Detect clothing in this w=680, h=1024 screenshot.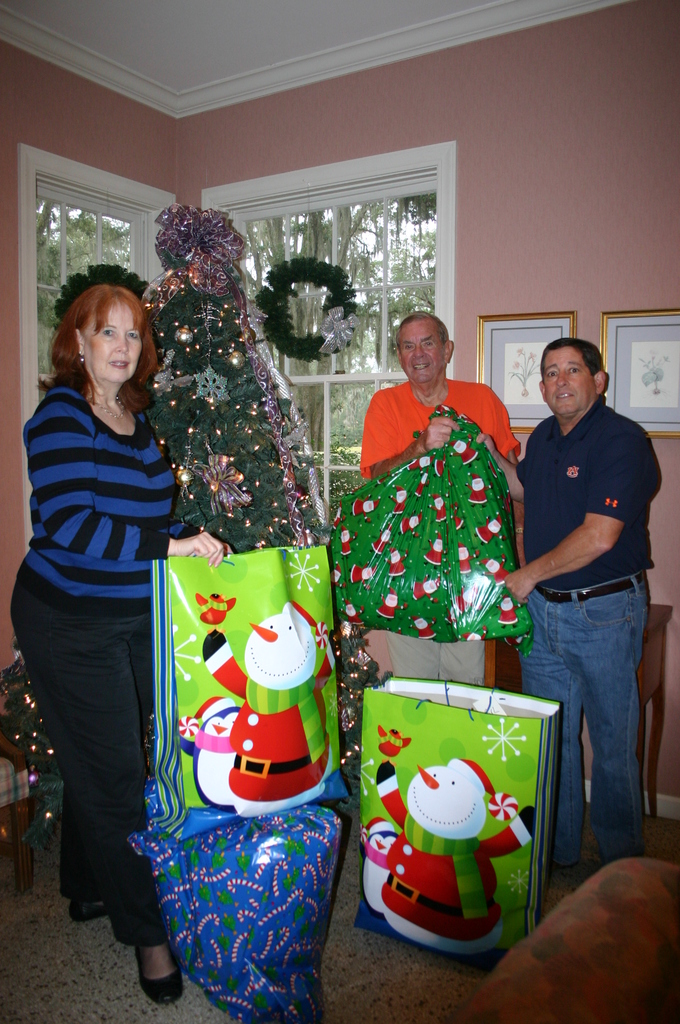
Detection: [x1=6, y1=377, x2=193, y2=949].
